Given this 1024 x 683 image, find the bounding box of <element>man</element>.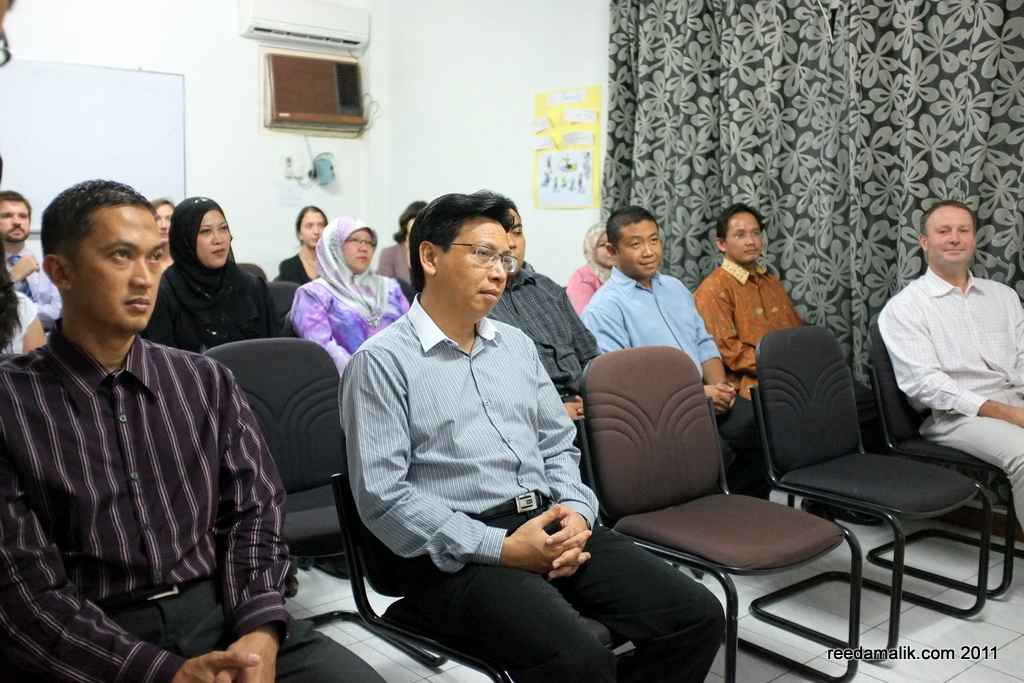
333/188/728/682.
